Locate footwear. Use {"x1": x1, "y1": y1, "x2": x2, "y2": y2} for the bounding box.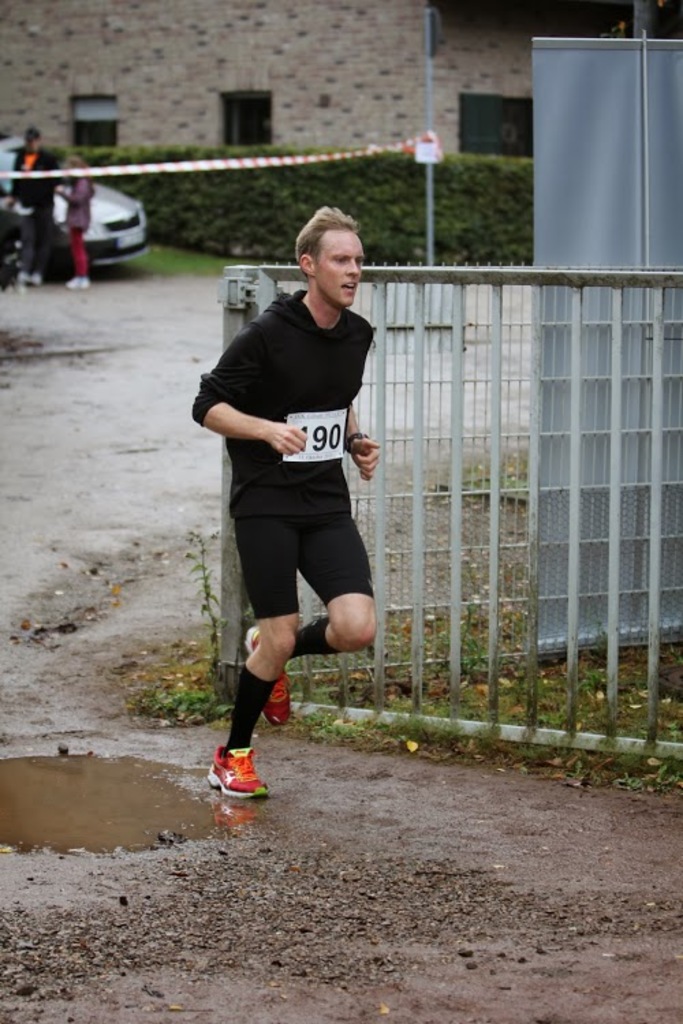
{"x1": 245, "y1": 621, "x2": 295, "y2": 728}.
